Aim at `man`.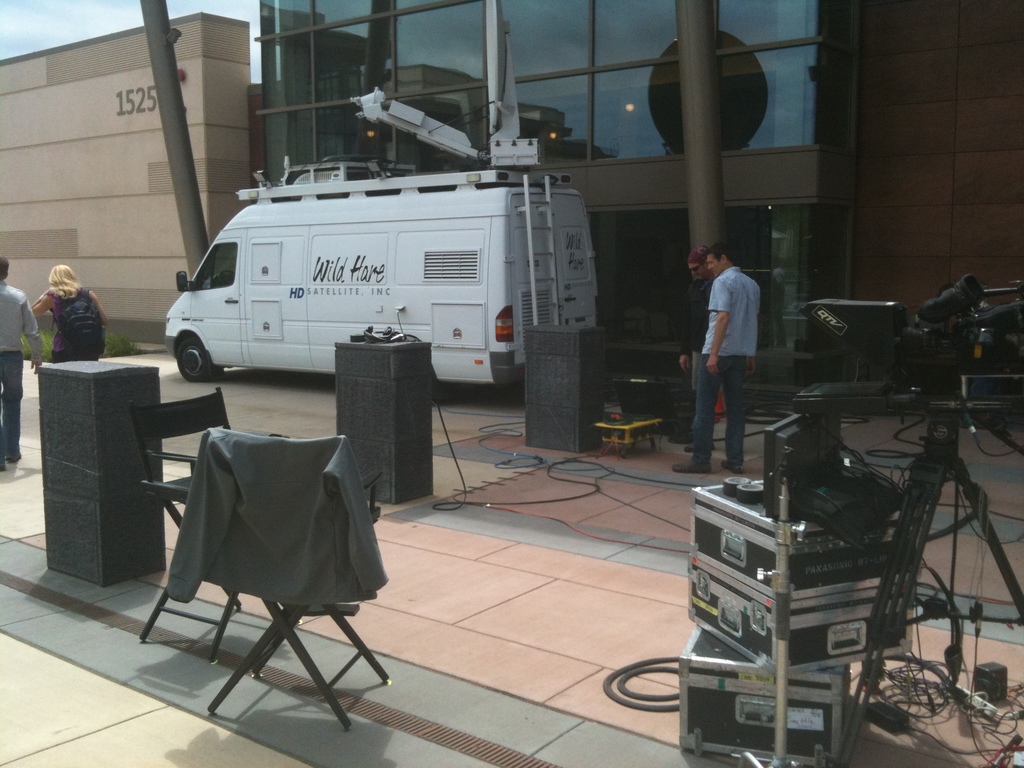
Aimed at [left=671, top=243, right=764, bottom=473].
